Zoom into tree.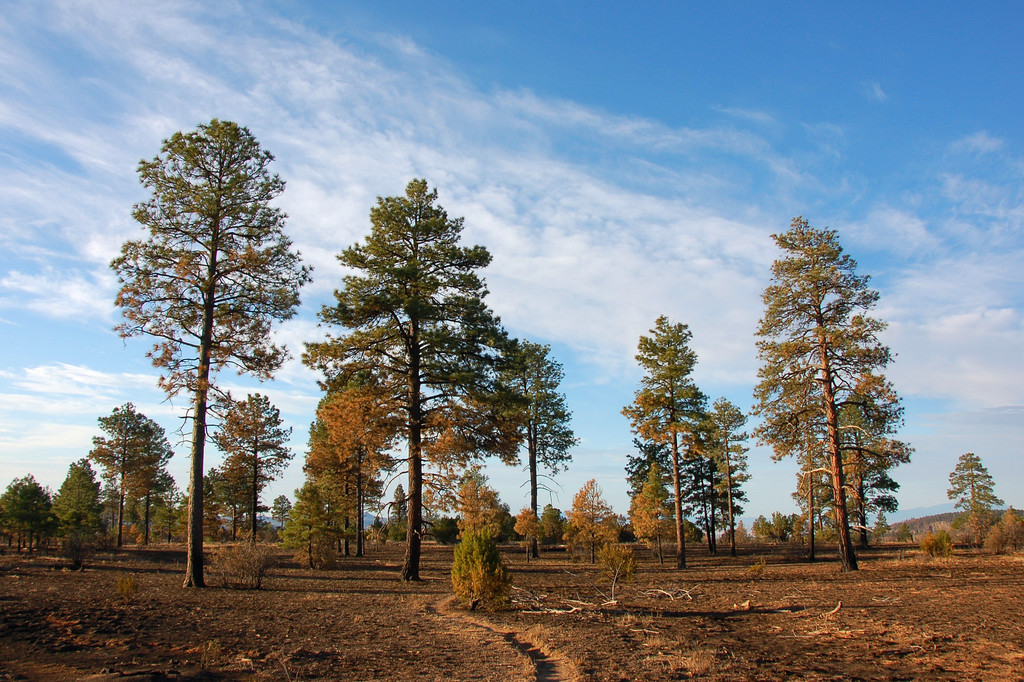
Zoom target: <bbox>382, 480, 416, 547</bbox>.
